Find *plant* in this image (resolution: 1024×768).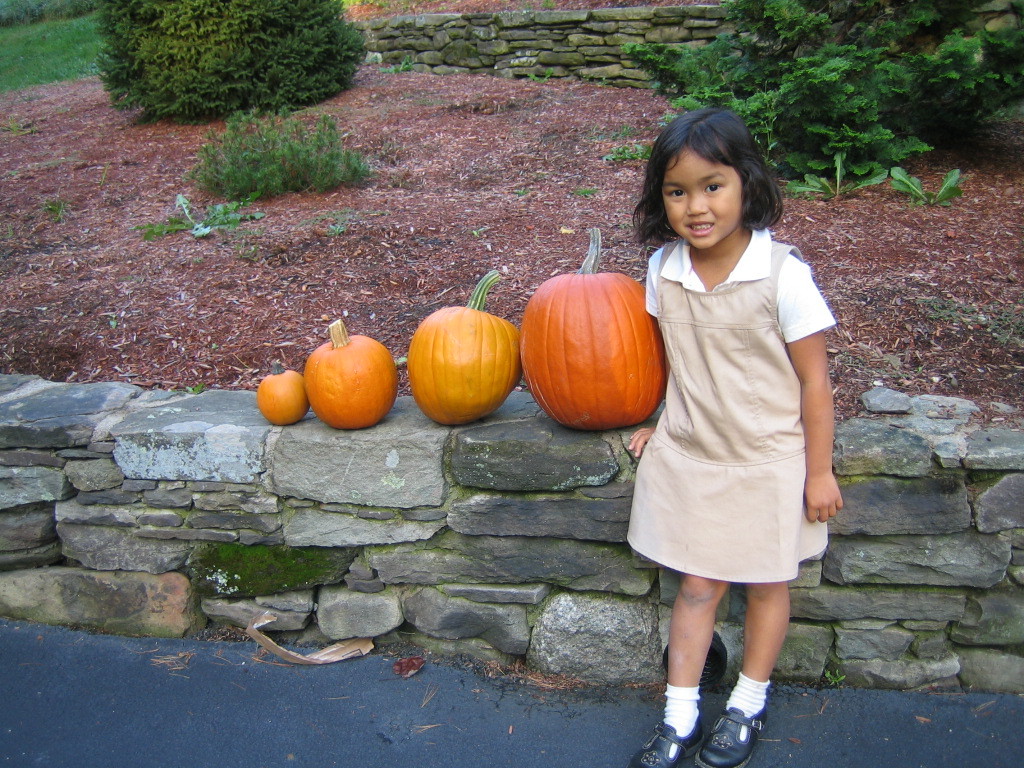
[x1=876, y1=158, x2=986, y2=214].
